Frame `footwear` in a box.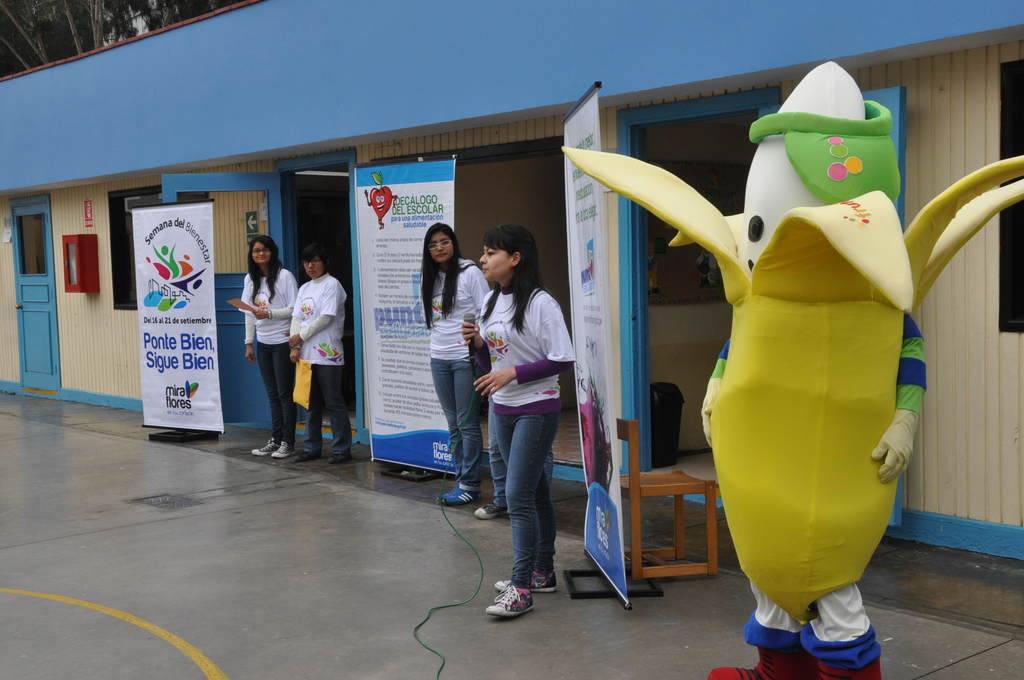
(443,488,481,504).
